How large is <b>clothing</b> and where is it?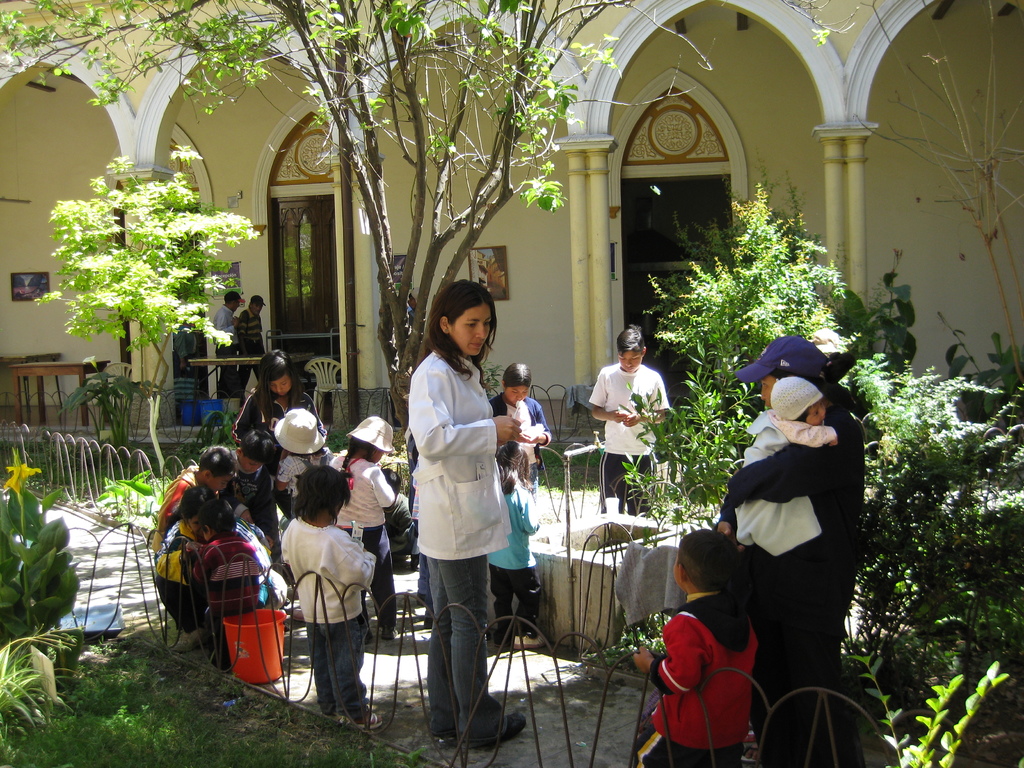
Bounding box: box=[231, 380, 307, 462].
